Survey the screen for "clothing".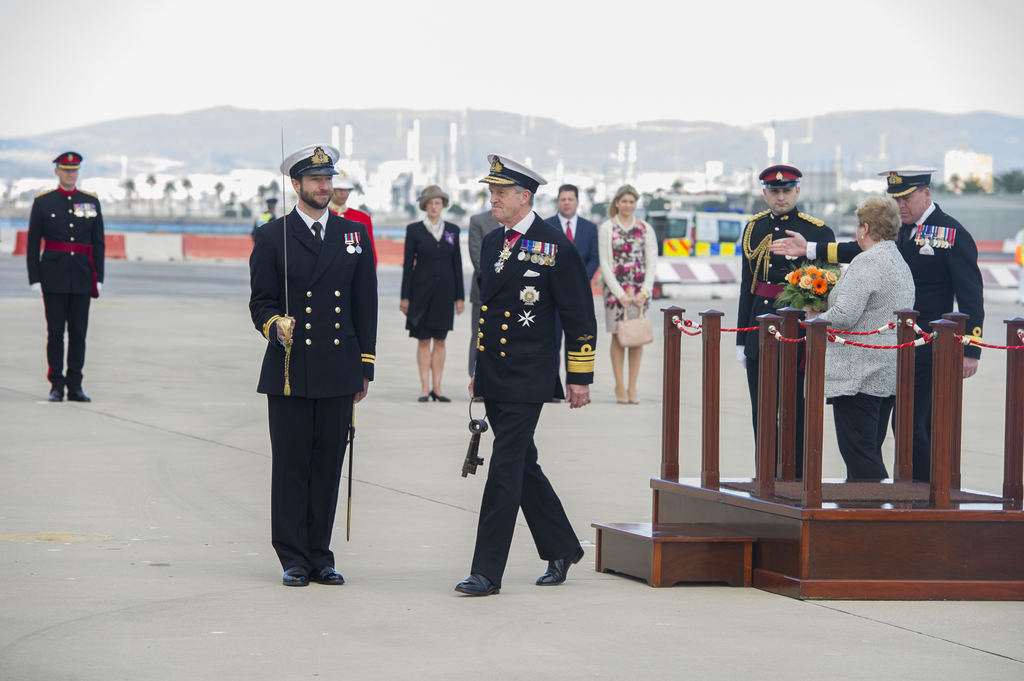
Survey found: <box>596,213,652,330</box>.
